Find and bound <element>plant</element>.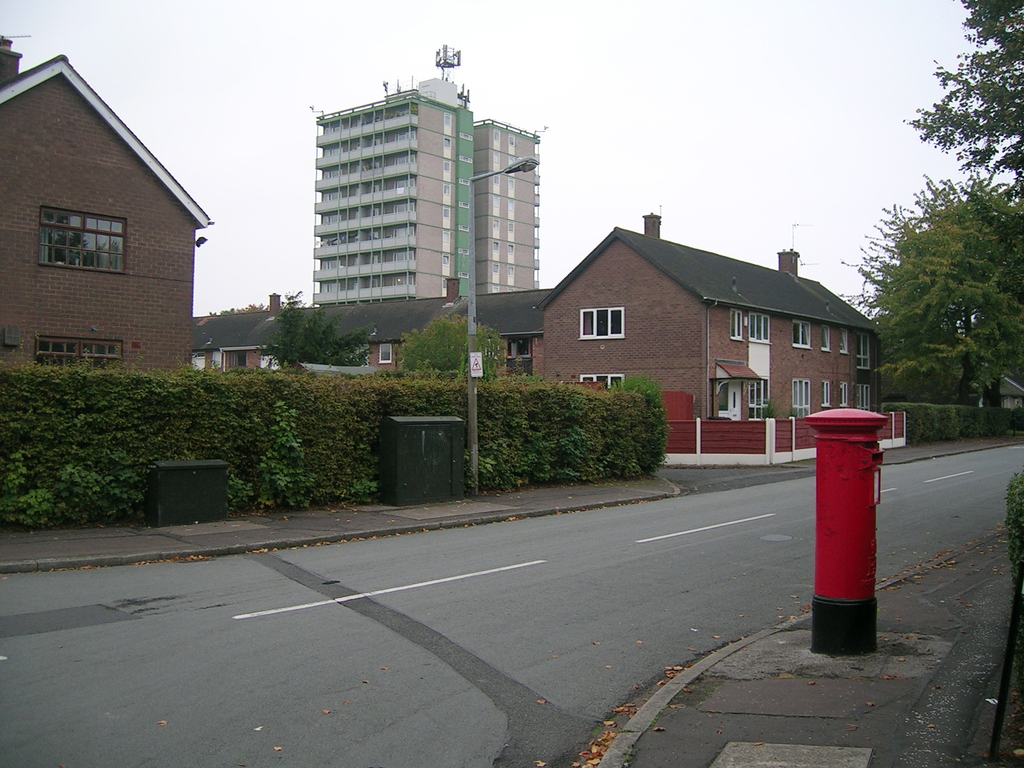
Bound: {"left": 1003, "top": 464, "right": 1023, "bottom": 600}.
